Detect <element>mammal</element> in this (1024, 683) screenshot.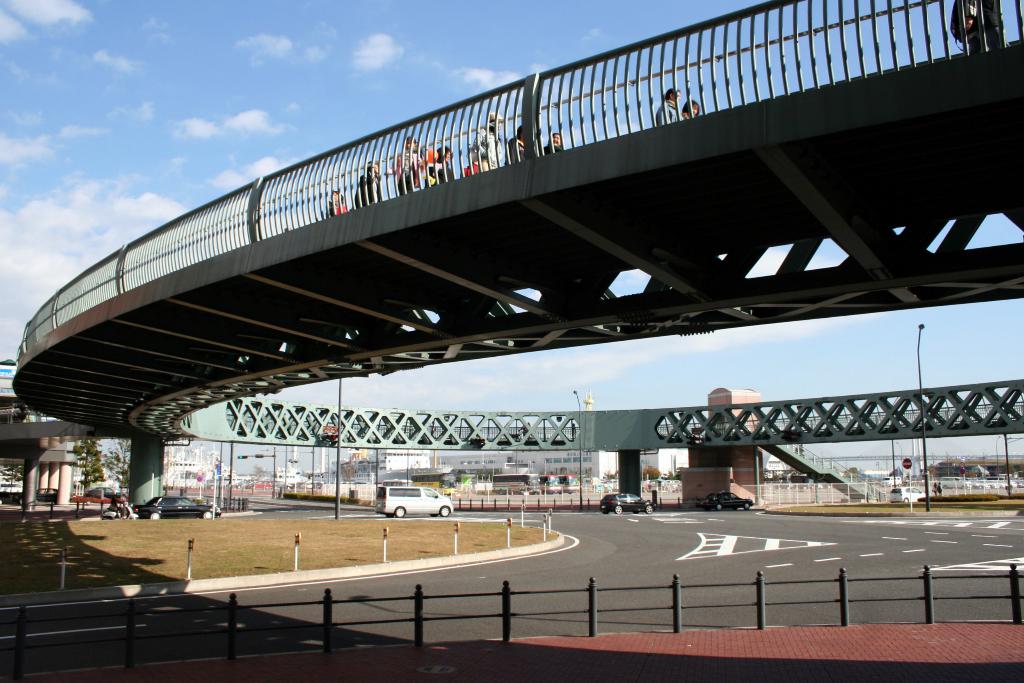
Detection: {"x1": 470, "y1": 105, "x2": 505, "y2": 169}.
